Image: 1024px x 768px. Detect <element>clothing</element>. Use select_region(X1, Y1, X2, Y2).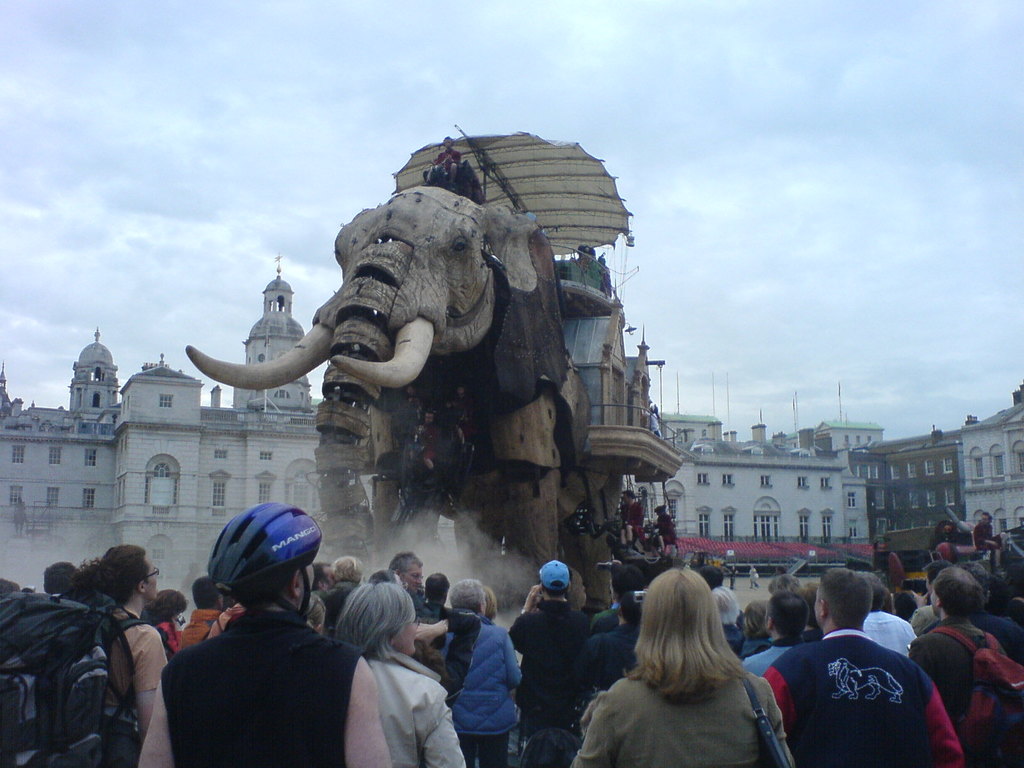
select_region(582, 616, 643, 687).
